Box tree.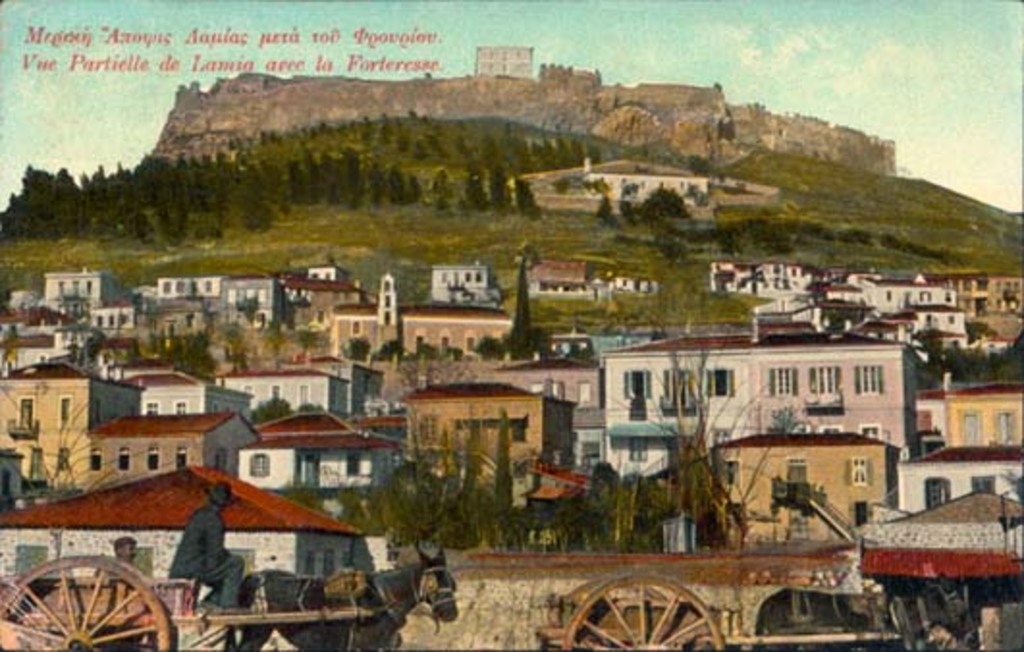
locate(511, 174, 540, 214).
